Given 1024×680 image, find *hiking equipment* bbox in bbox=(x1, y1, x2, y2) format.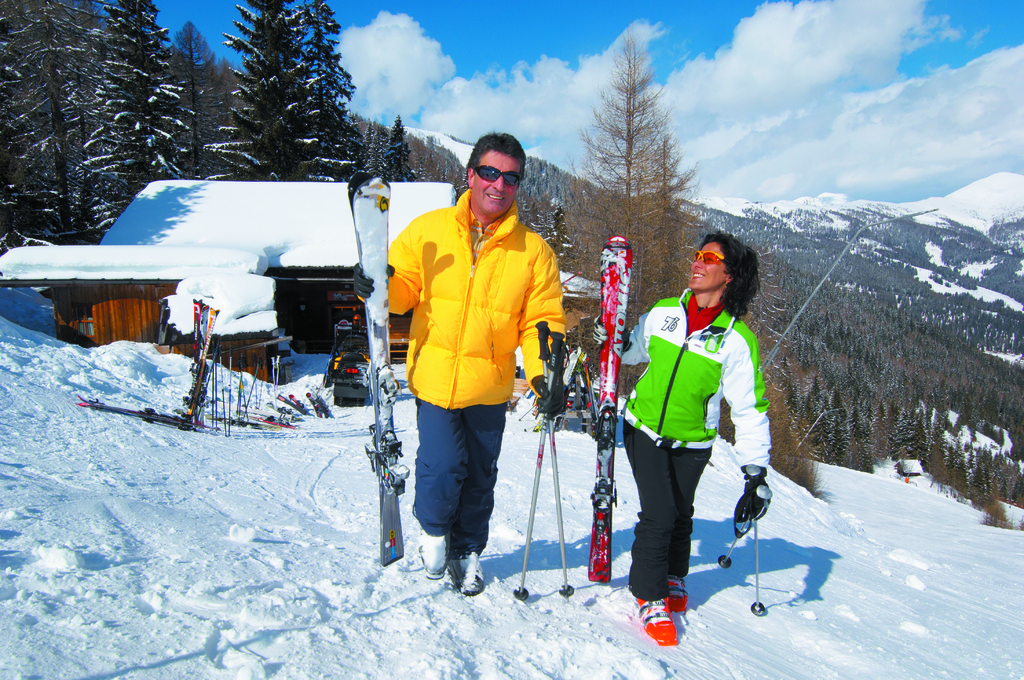
bbox=(713, 486, 769, 572).
